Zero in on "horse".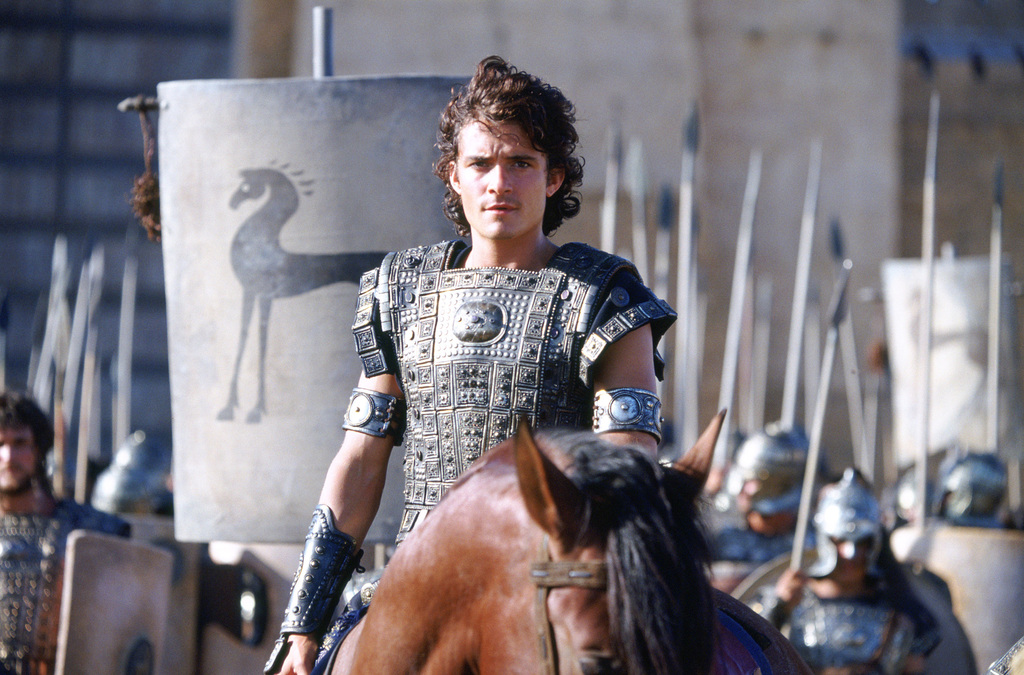
Zeroed in: x1=312, y1=412, x2=818, y2=674.
